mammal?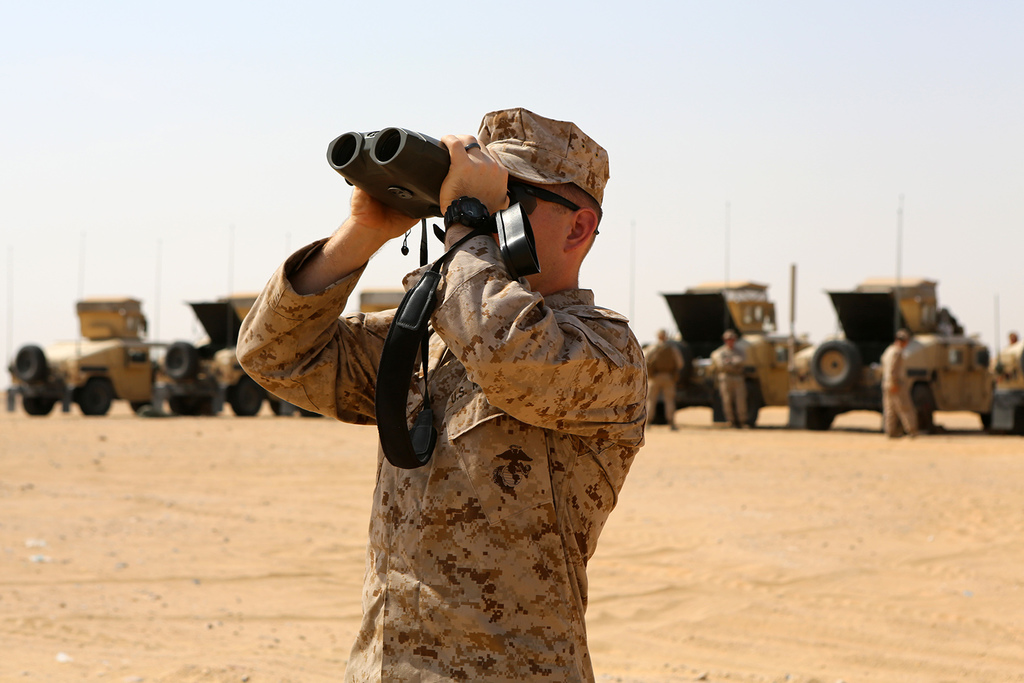
detection(876, 331, 919, 439)
